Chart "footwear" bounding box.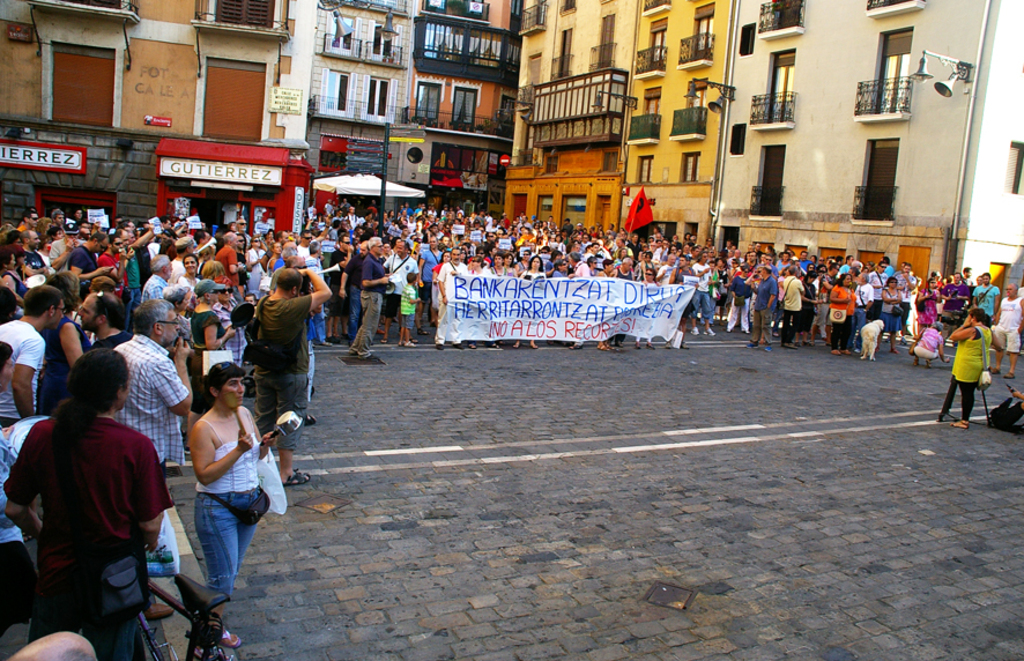
Charted: bbox=[784, 340, 796, 348].
